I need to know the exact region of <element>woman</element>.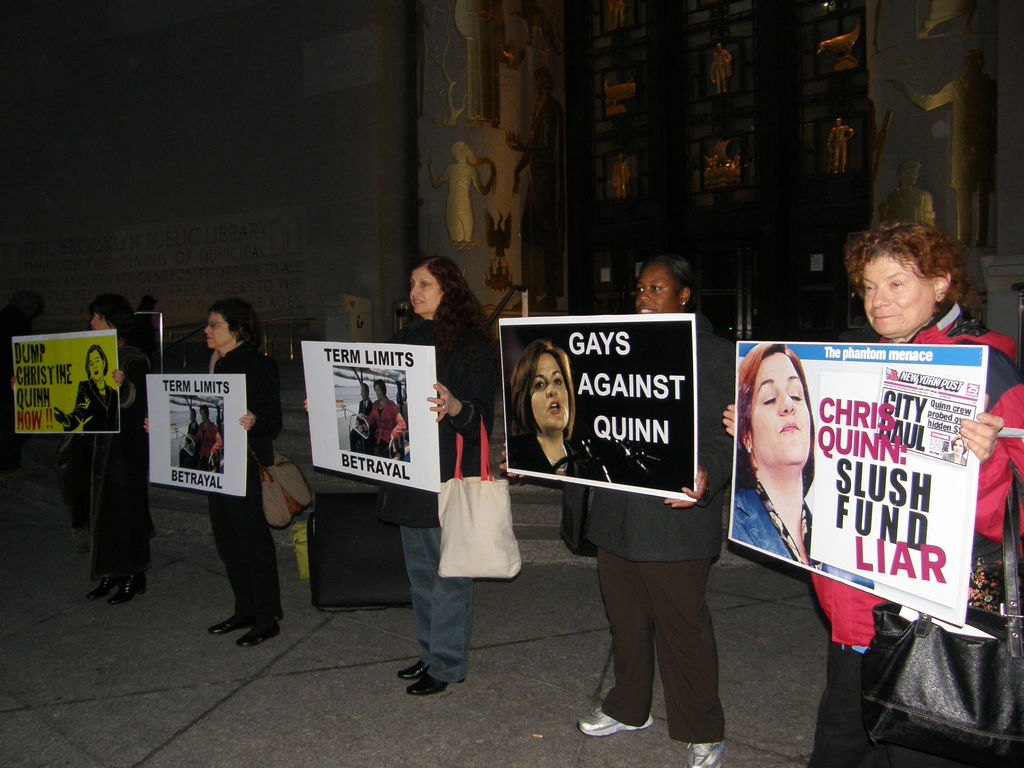
Region: <box>141,299,287,648</box>.
